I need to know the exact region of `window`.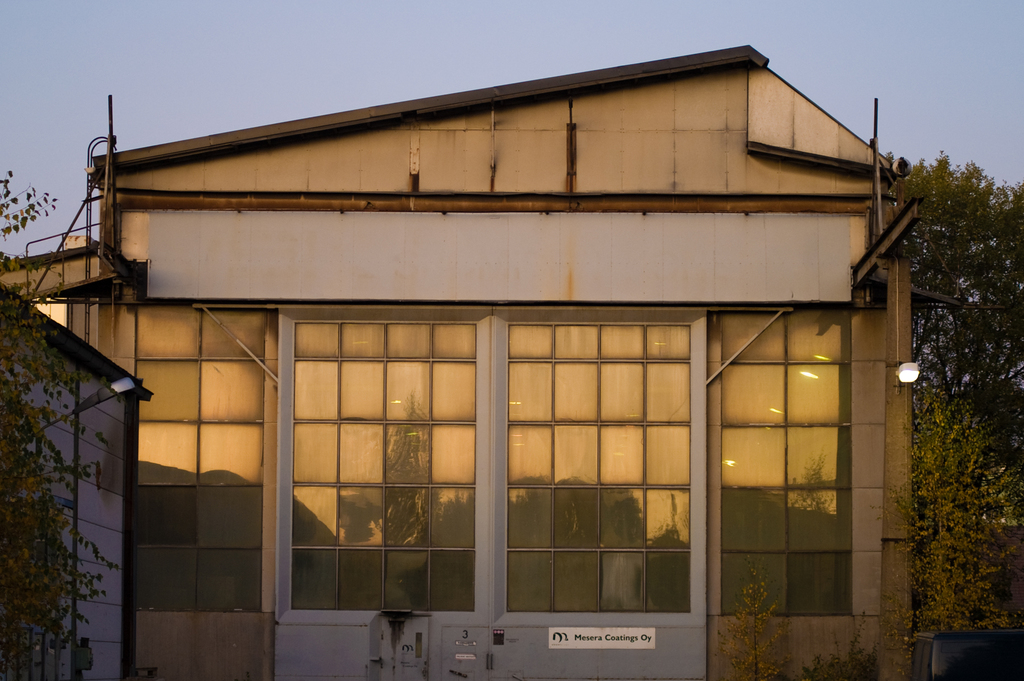
Region: (left=131, top=308, right=268, bottom=609).
